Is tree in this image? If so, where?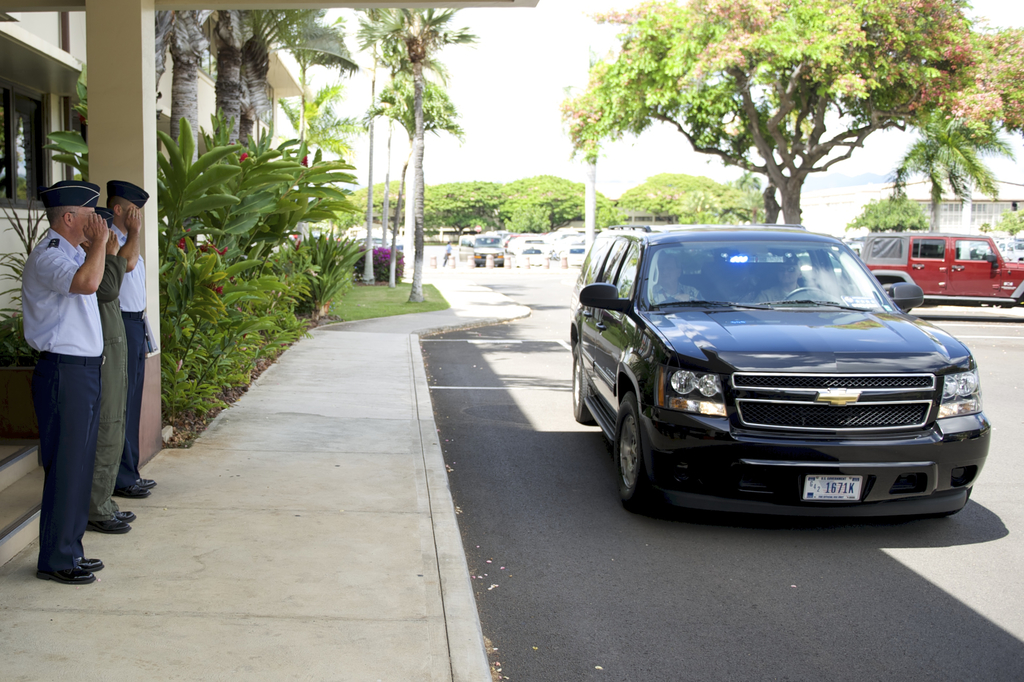
Yes, at {"left": 169, "top": 7, "right": 214, "bottom": 160}.
